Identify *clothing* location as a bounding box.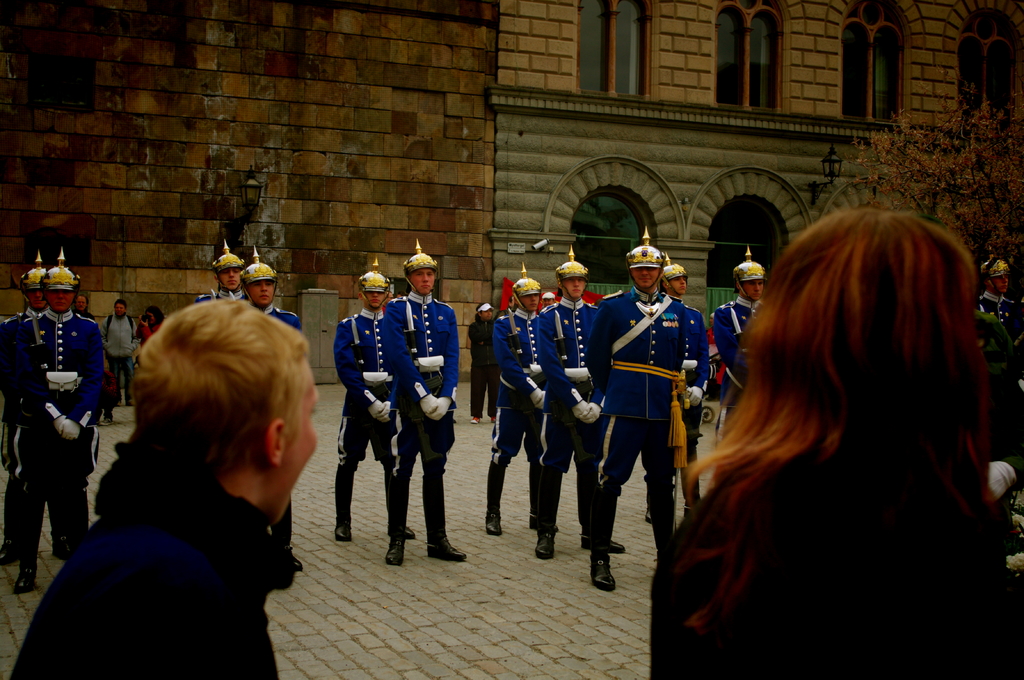
<box>542,298,613,474</box>.
